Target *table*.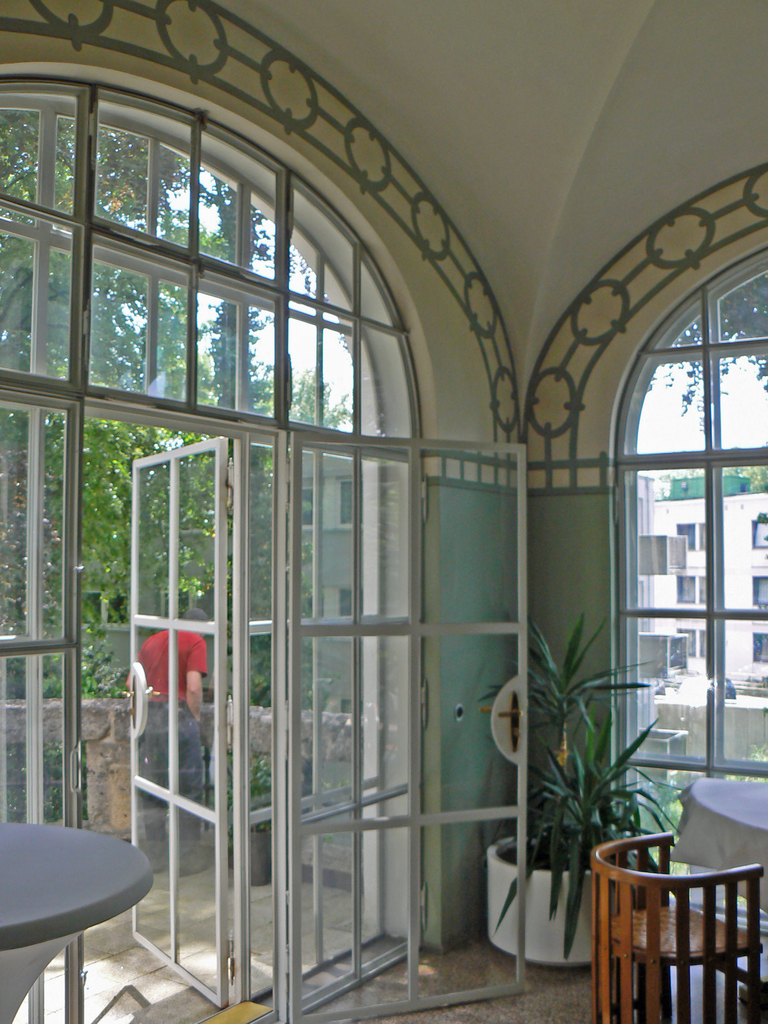
Target region: bbox=[0, 813, 165, 1013].
